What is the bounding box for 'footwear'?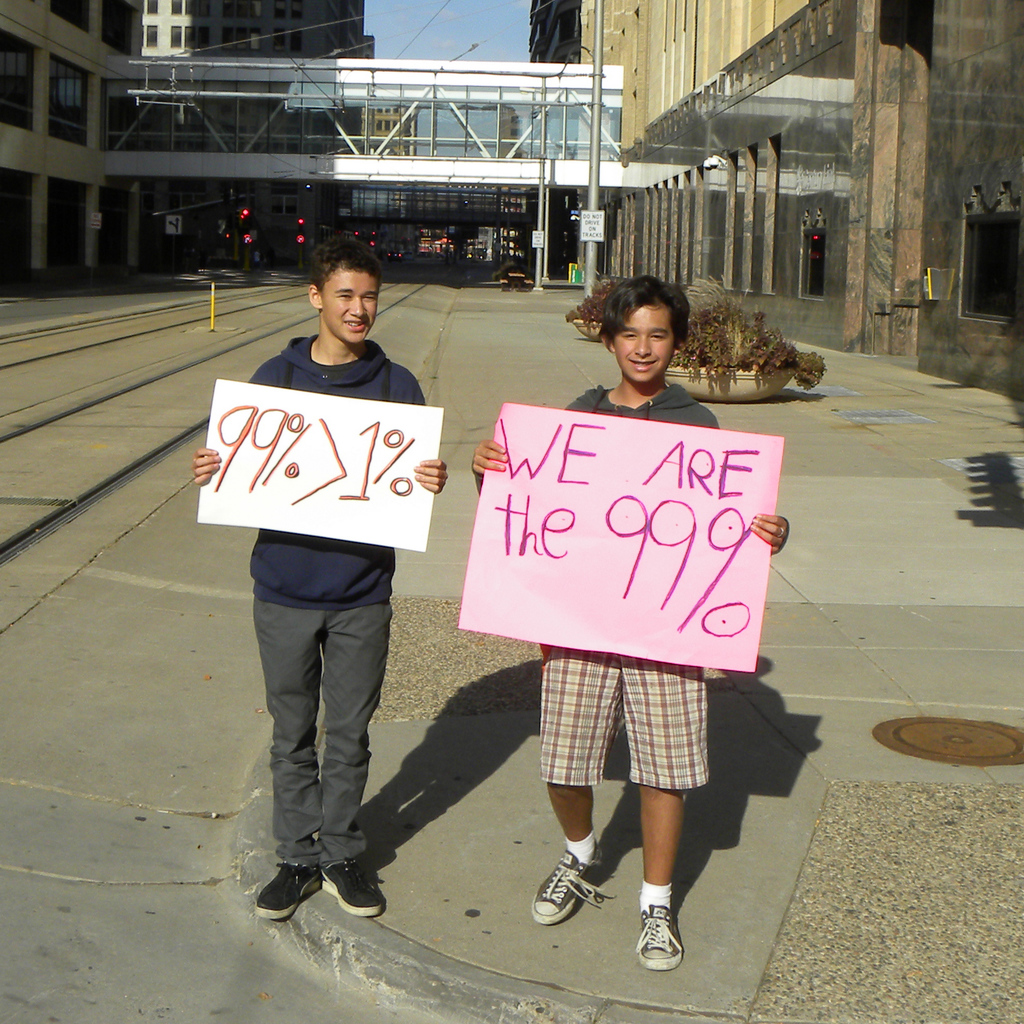
detection(314, 856, 387, 921).
